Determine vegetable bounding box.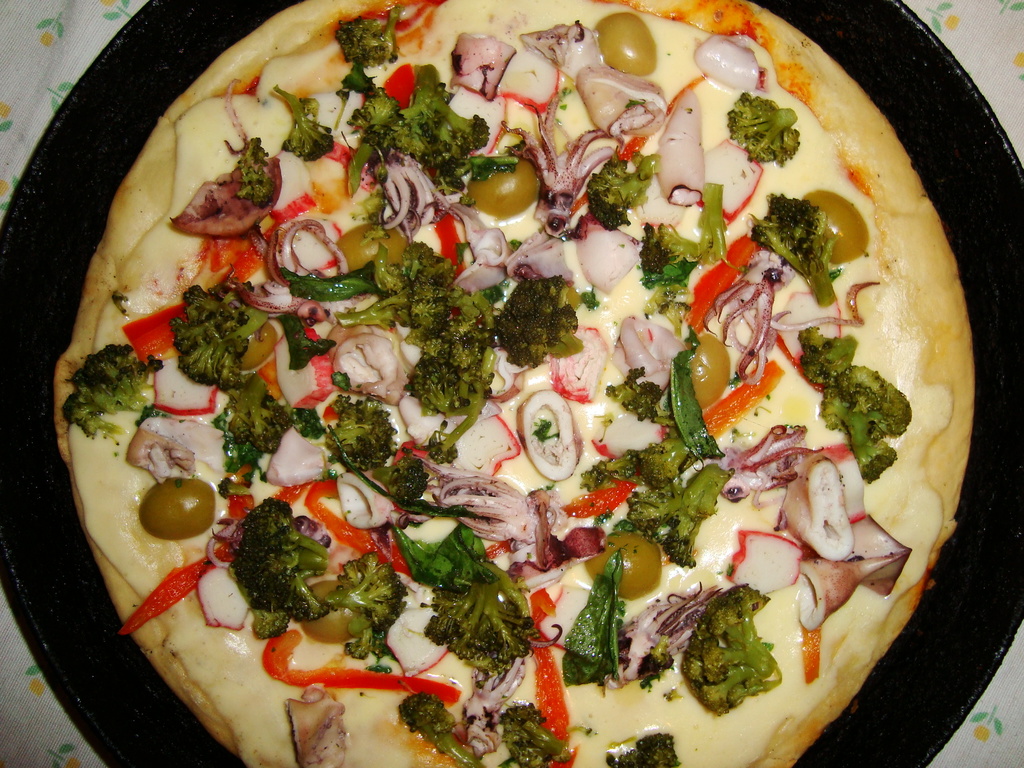
Determined: (left=235, top=367, right=284, bottom=449).
